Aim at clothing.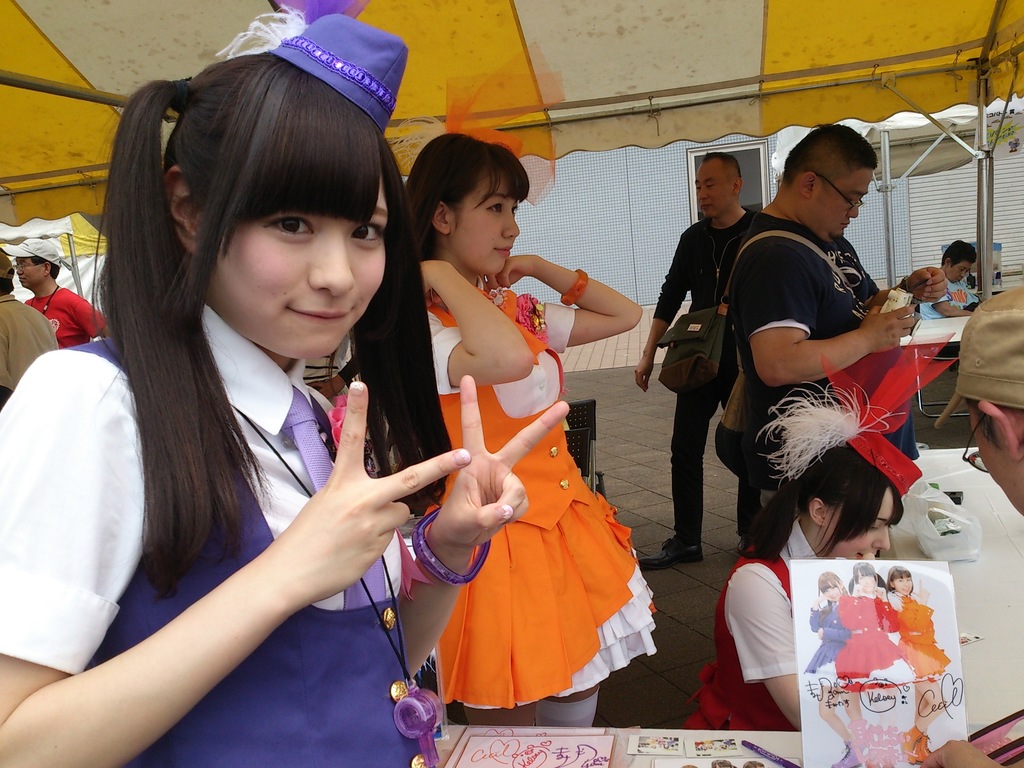
Aimed at [691, 522, 819, 725].
